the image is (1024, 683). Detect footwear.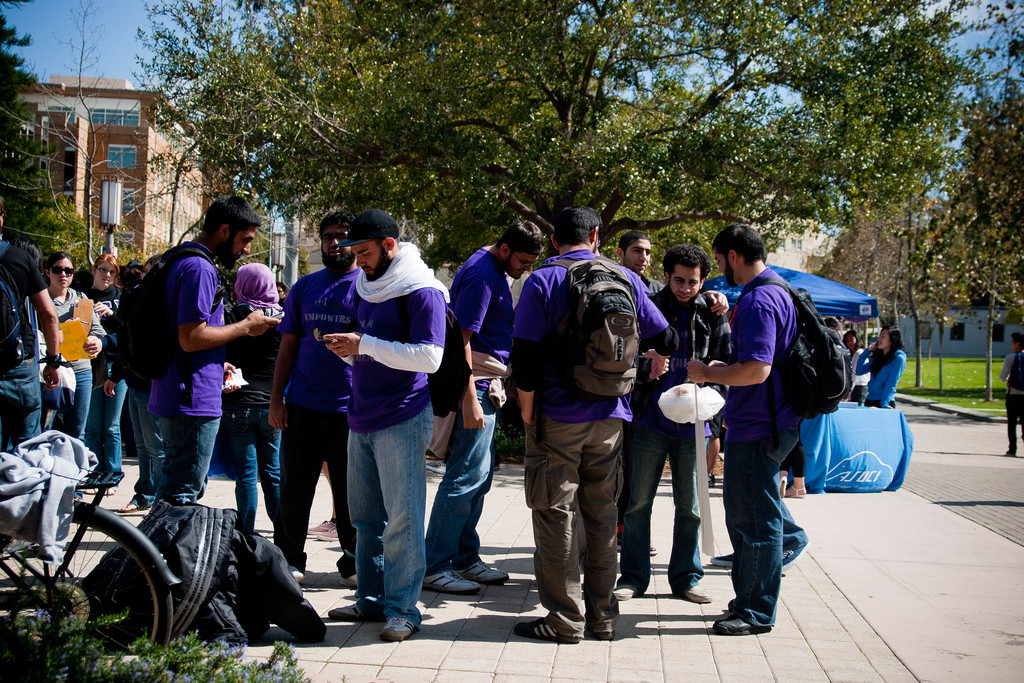
Detection: 727,598,733,612.
